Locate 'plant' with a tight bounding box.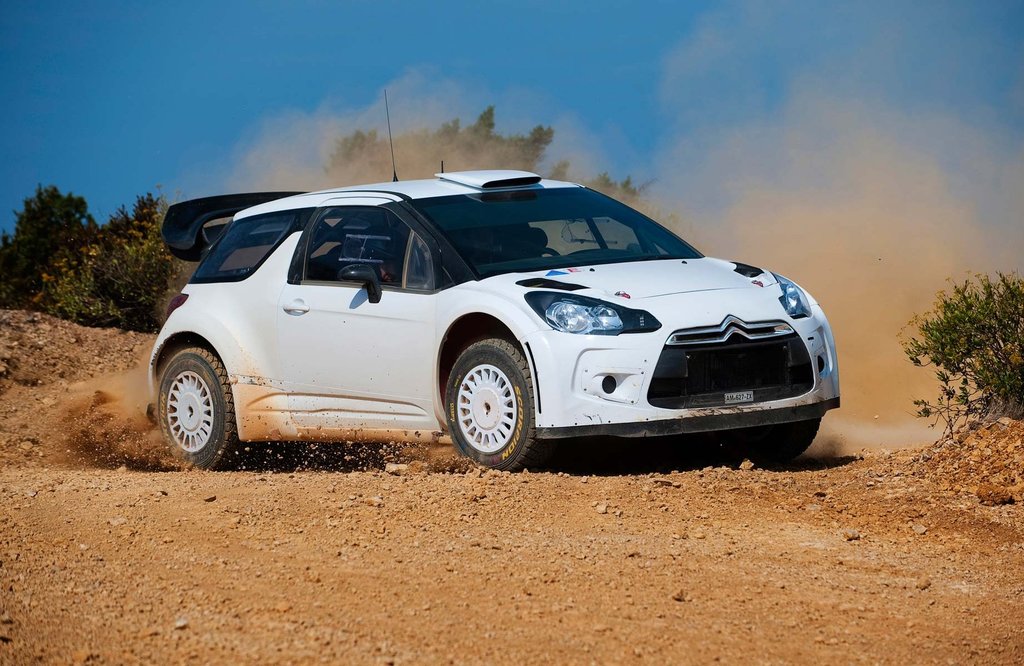
bbox=[33, 188, 228, 329].
